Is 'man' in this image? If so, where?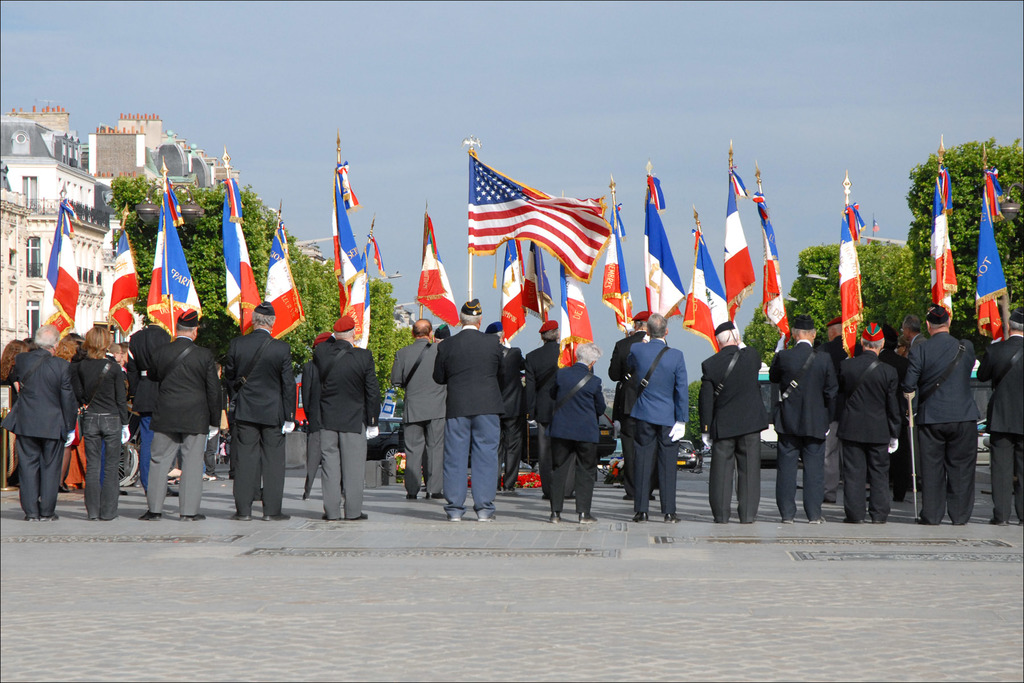
Yes, at rect(420, 322, 451, 494).
